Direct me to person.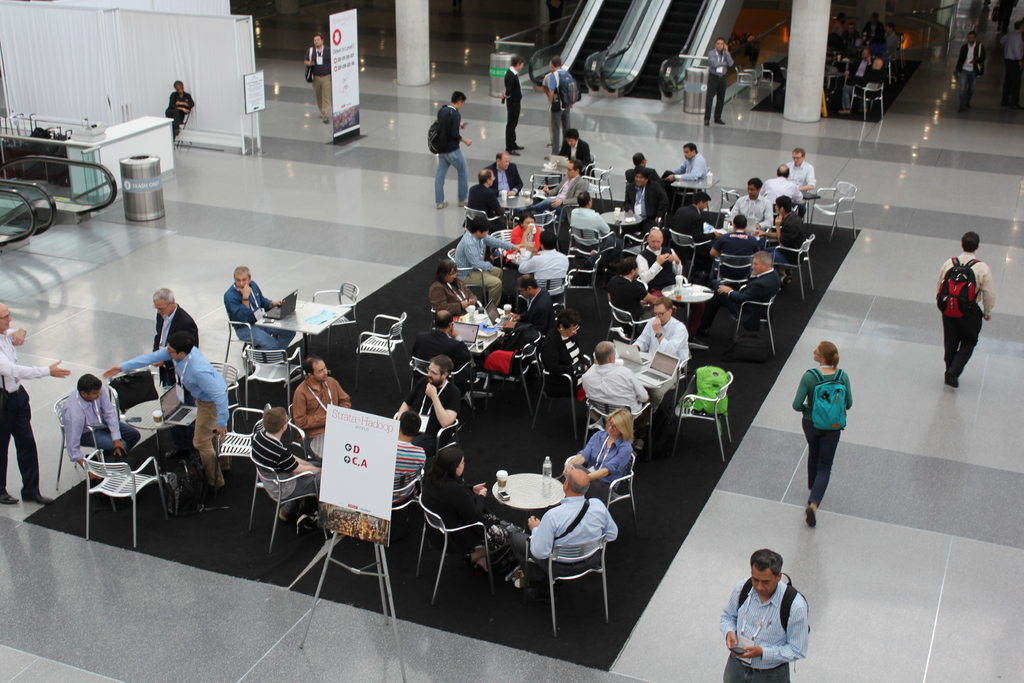
Direction: rect(527, 156, 593, 230).
